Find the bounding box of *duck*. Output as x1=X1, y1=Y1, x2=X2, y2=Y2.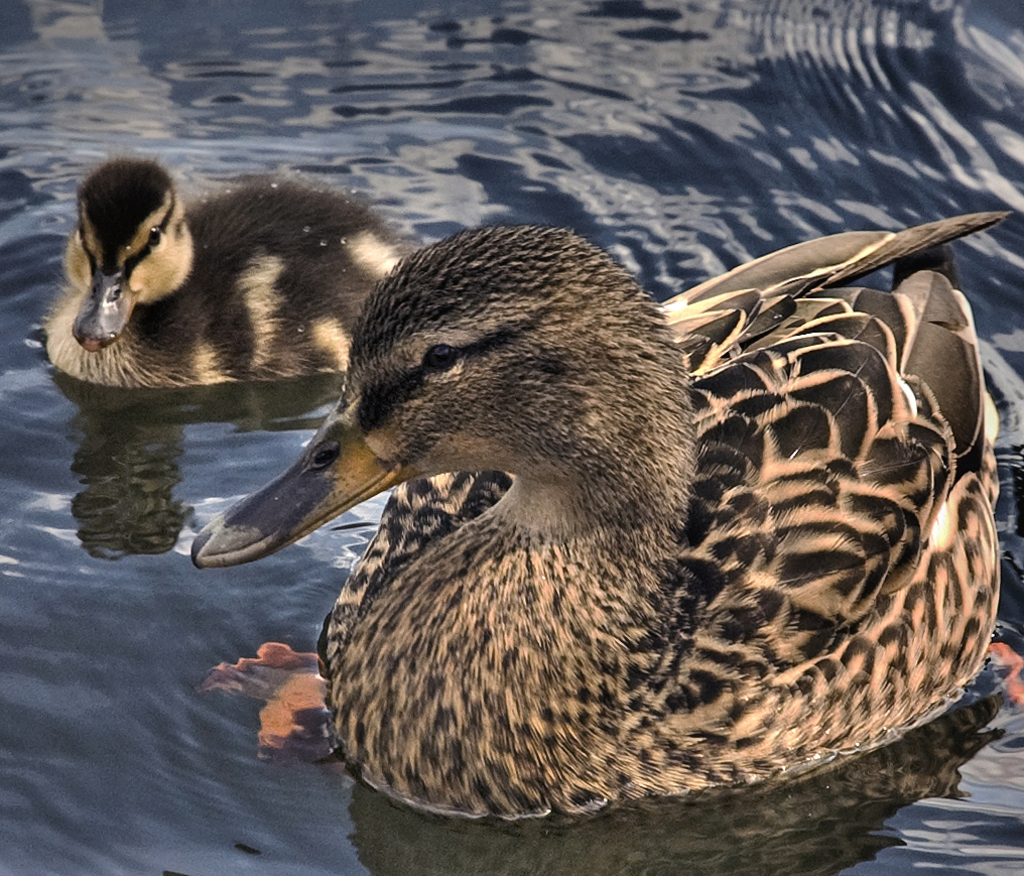
x1=46, y1=157, x2=413, y2=375.
